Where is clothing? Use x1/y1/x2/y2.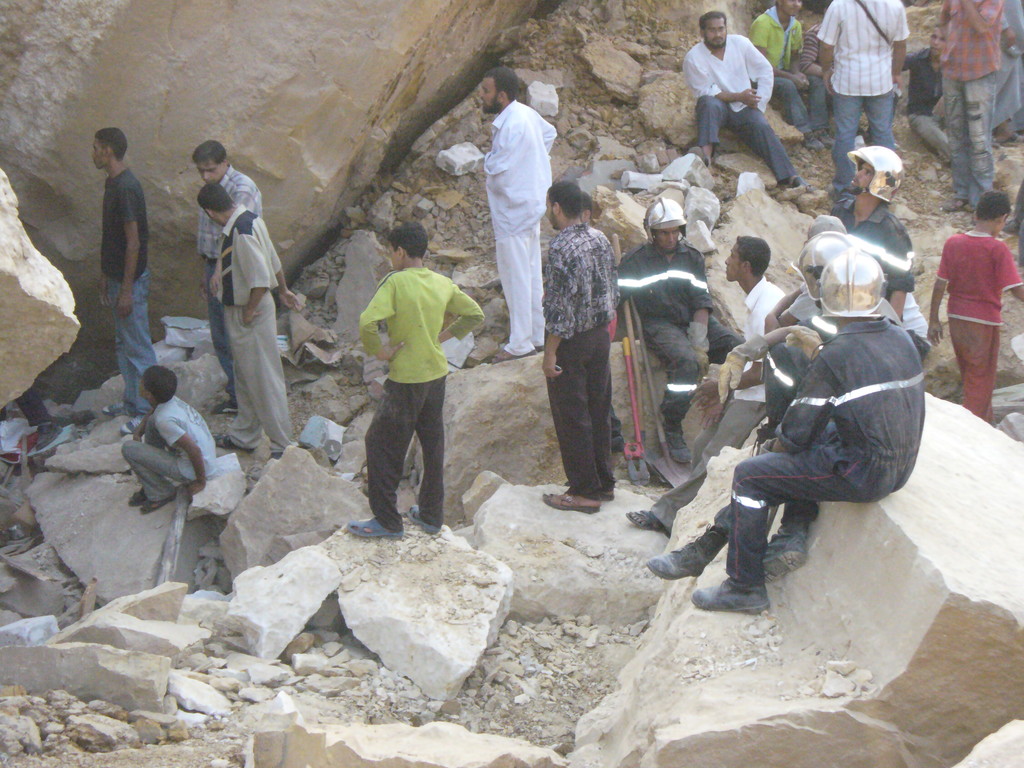
989/0/1023/132.
